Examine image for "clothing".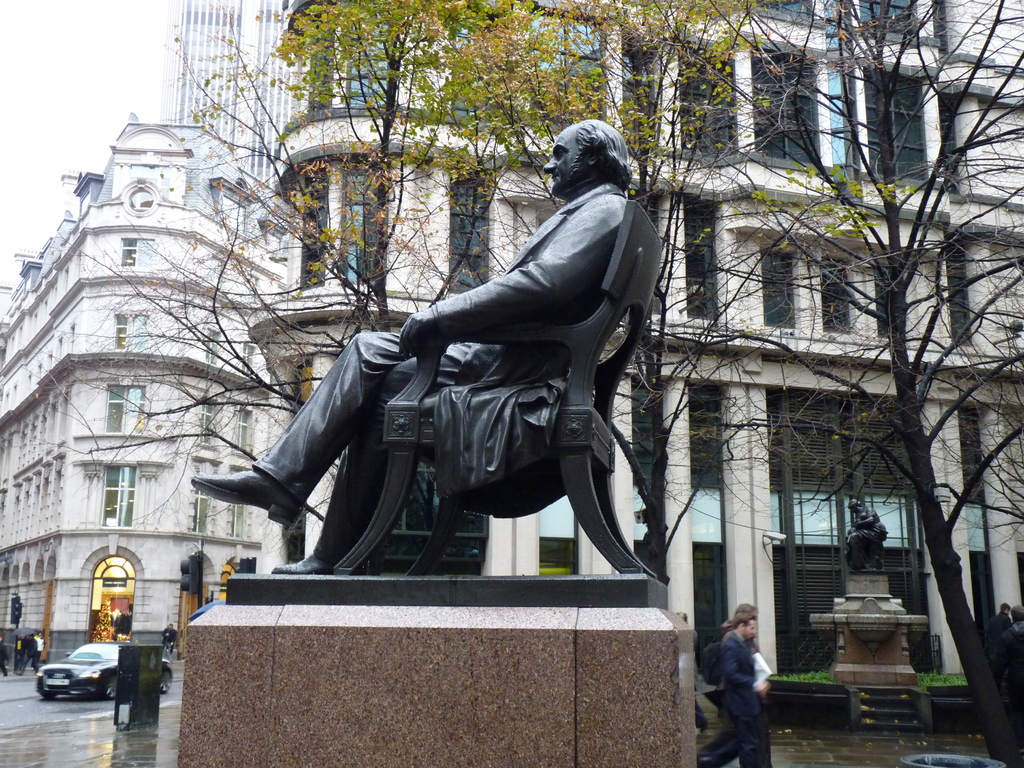
Examination result: 986, 610, 1012, 685.
